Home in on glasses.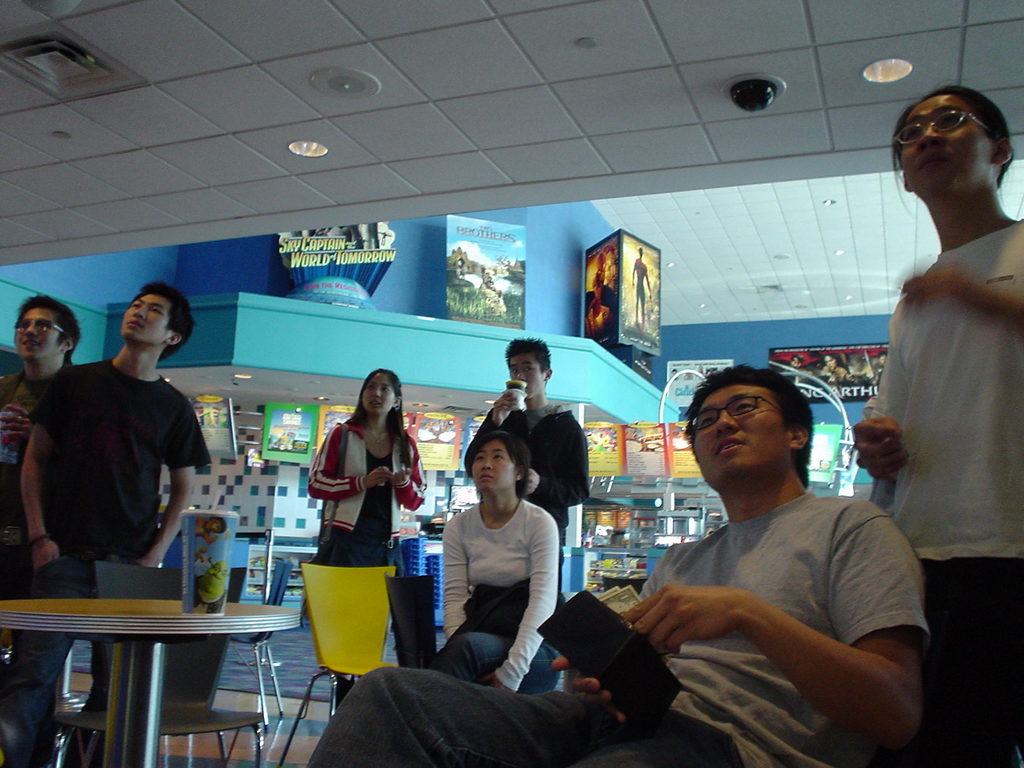
Homed in at x1=10 y1=316 x2=70 y2=339.
